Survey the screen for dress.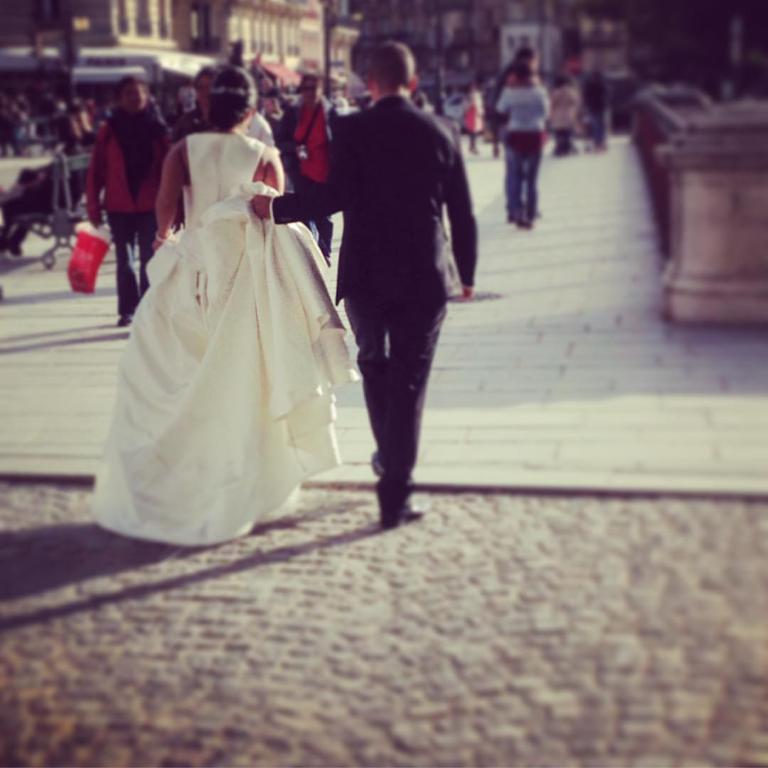
Survey found: <region>90, 134, 354, 547</region>.
